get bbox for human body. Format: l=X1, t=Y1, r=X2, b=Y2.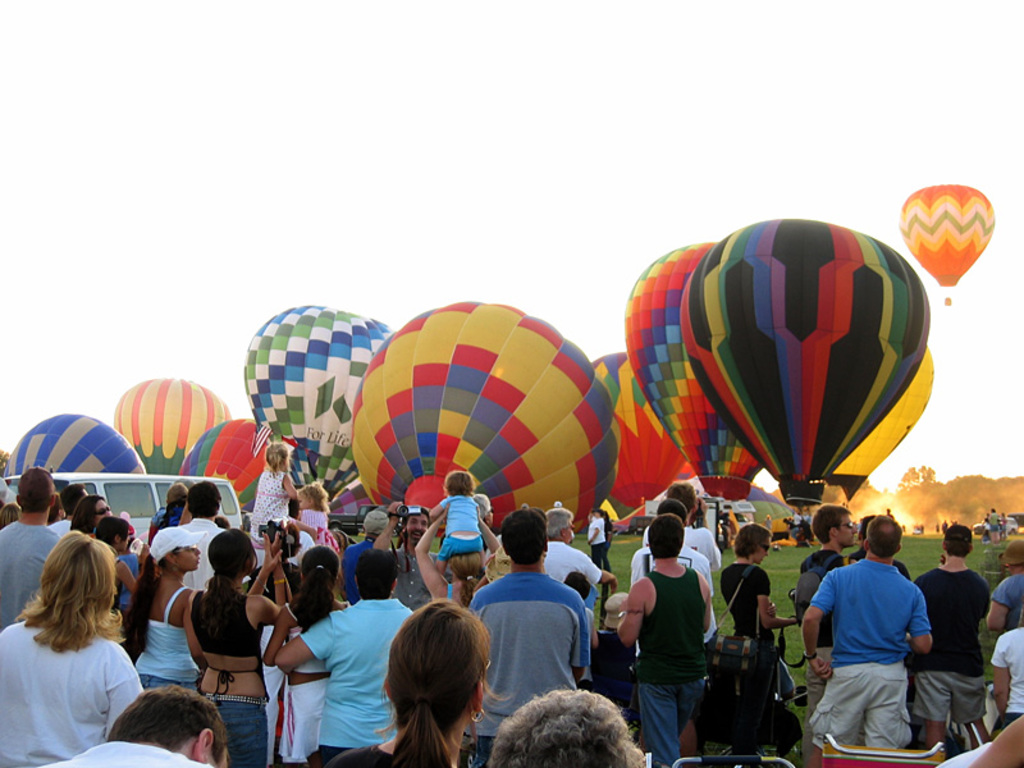
l=471, t=558, r=595, b=767.
